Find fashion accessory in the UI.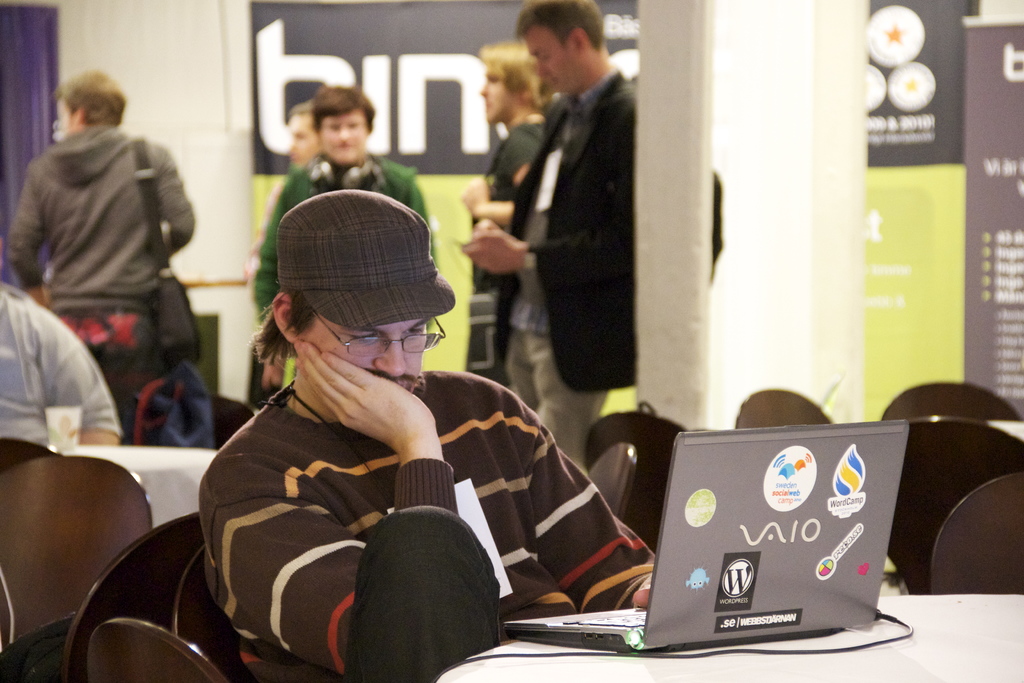
UI element at l=522, t=243, r=541, b=274.
